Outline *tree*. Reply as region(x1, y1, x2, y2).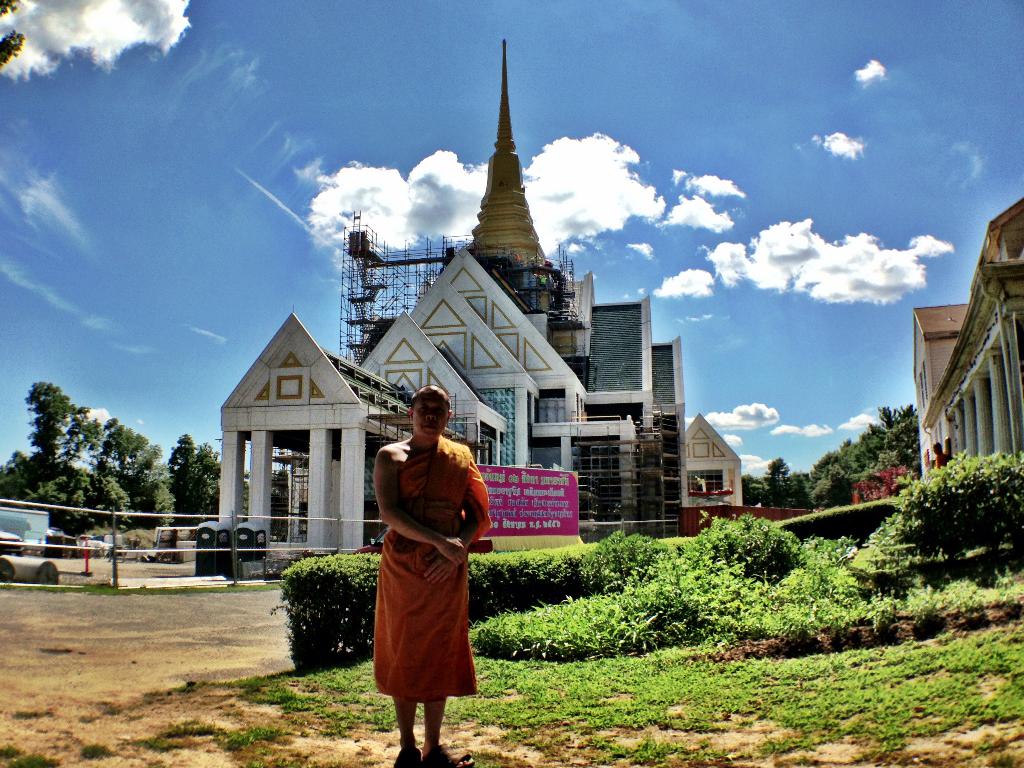
region(161, 429, 216, 529).
